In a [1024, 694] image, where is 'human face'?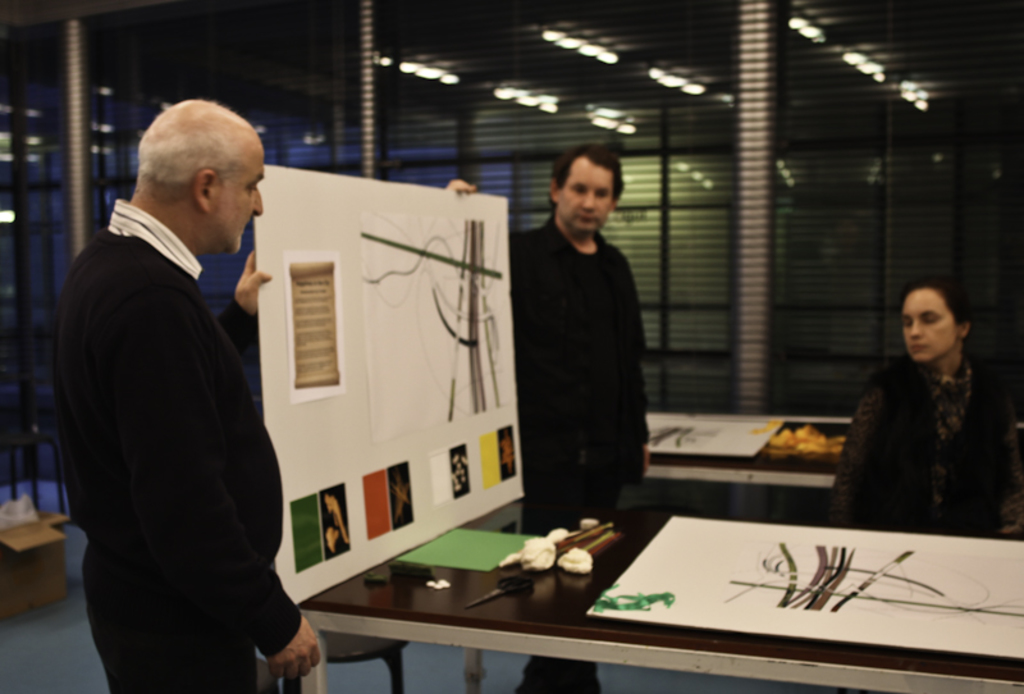
[x1=900, y1=288, x2=959, y2=367].
